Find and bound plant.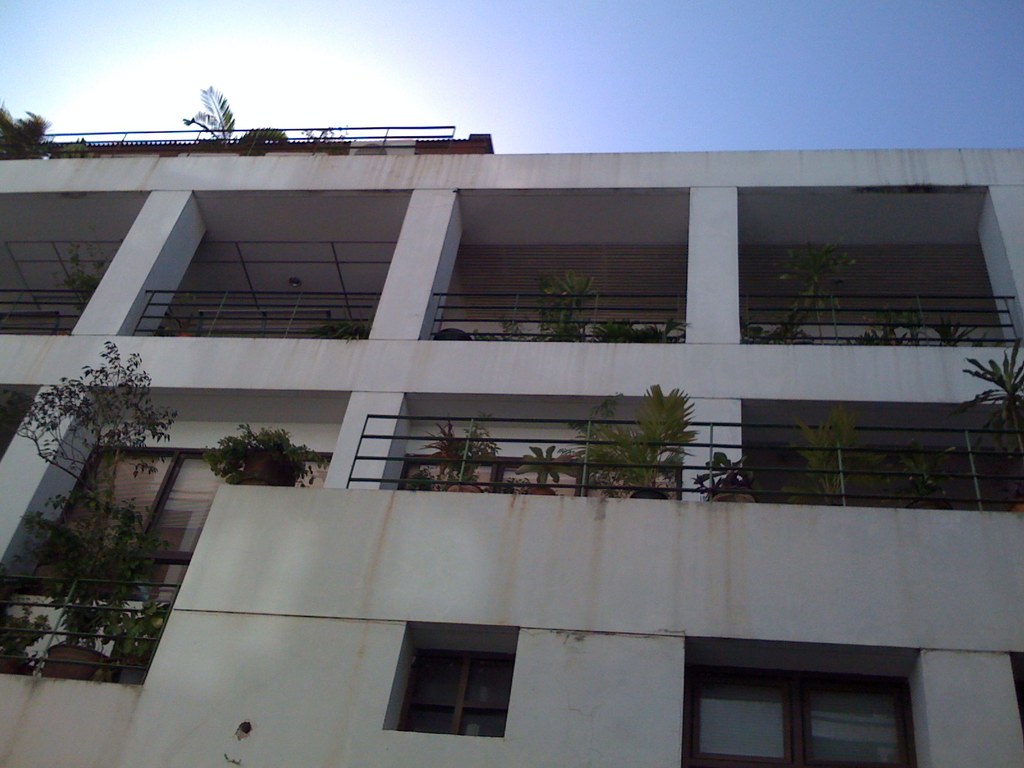
Bound: 317:314:375:339.
